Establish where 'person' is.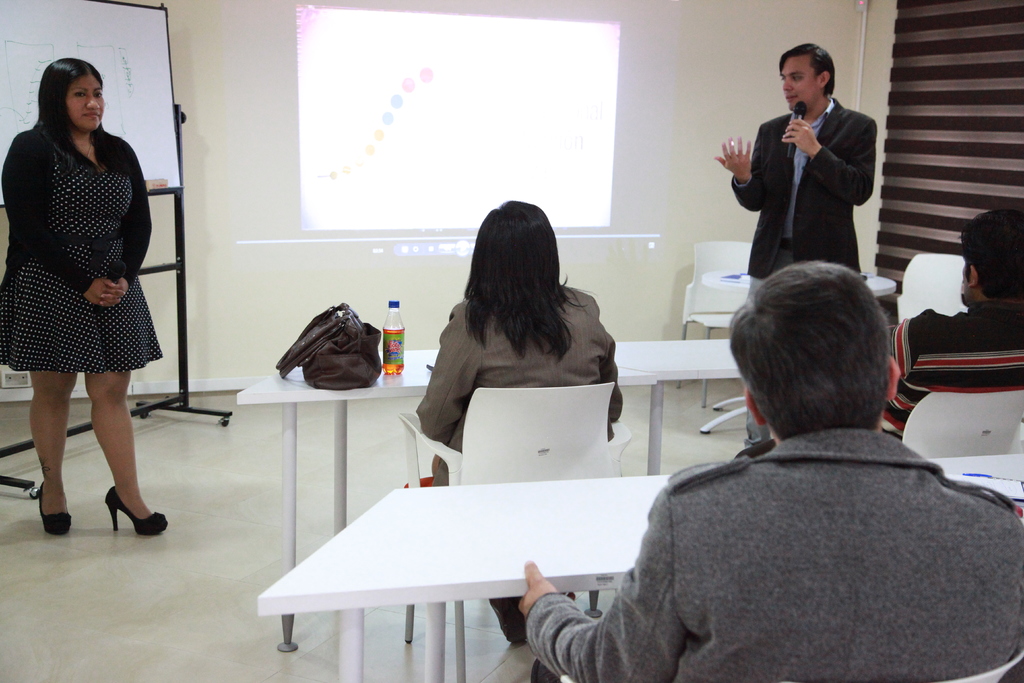
Established at x1=518, y1=262, x2=1023, y2=682.
